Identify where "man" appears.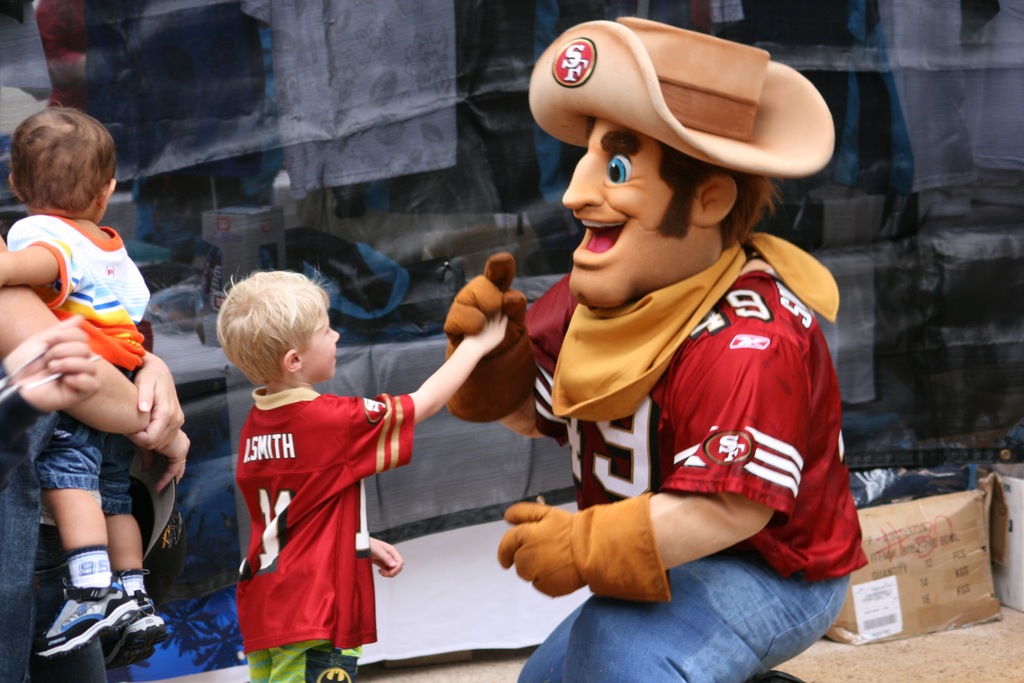
Appears at 456/8/912/682.
